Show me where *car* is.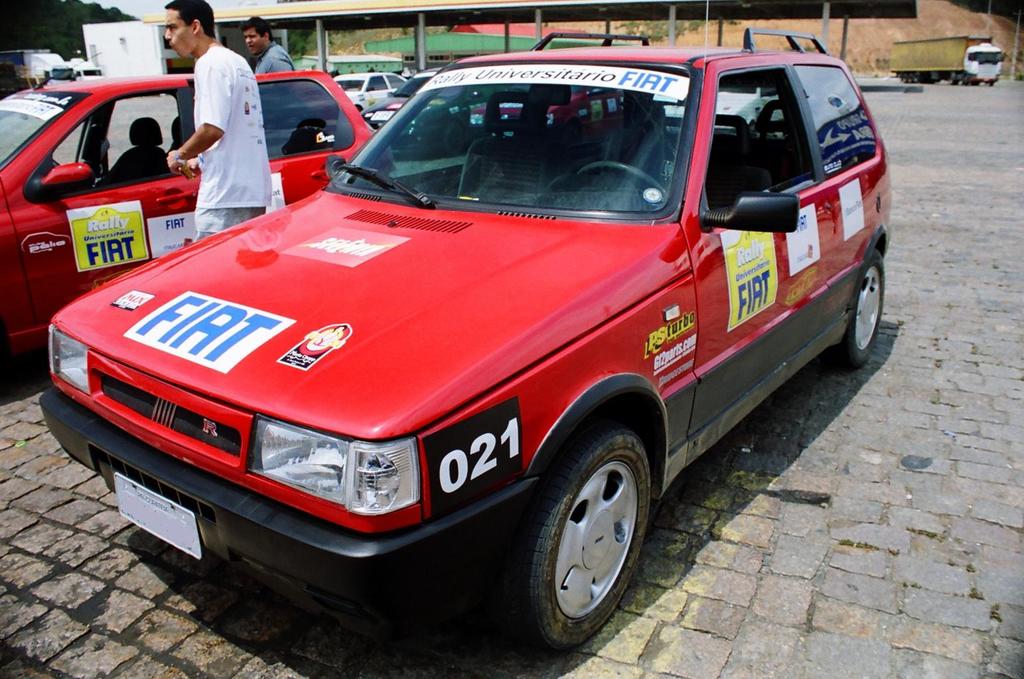
*car* is at box=[335, 73, 414, 113].
